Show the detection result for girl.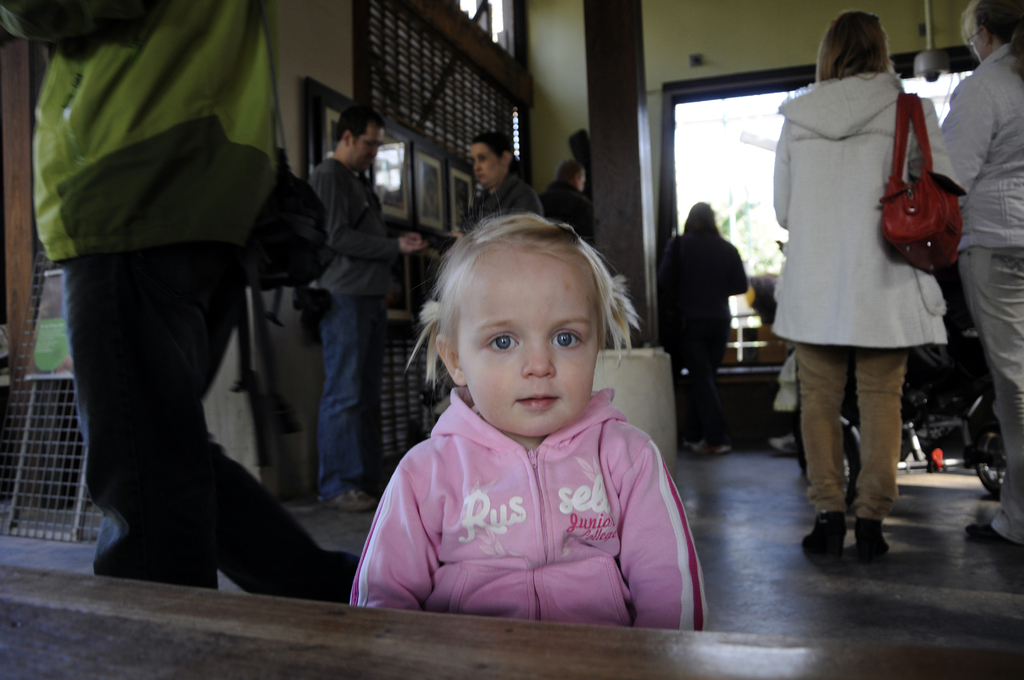
BBox(349, 189, 708, 625).
